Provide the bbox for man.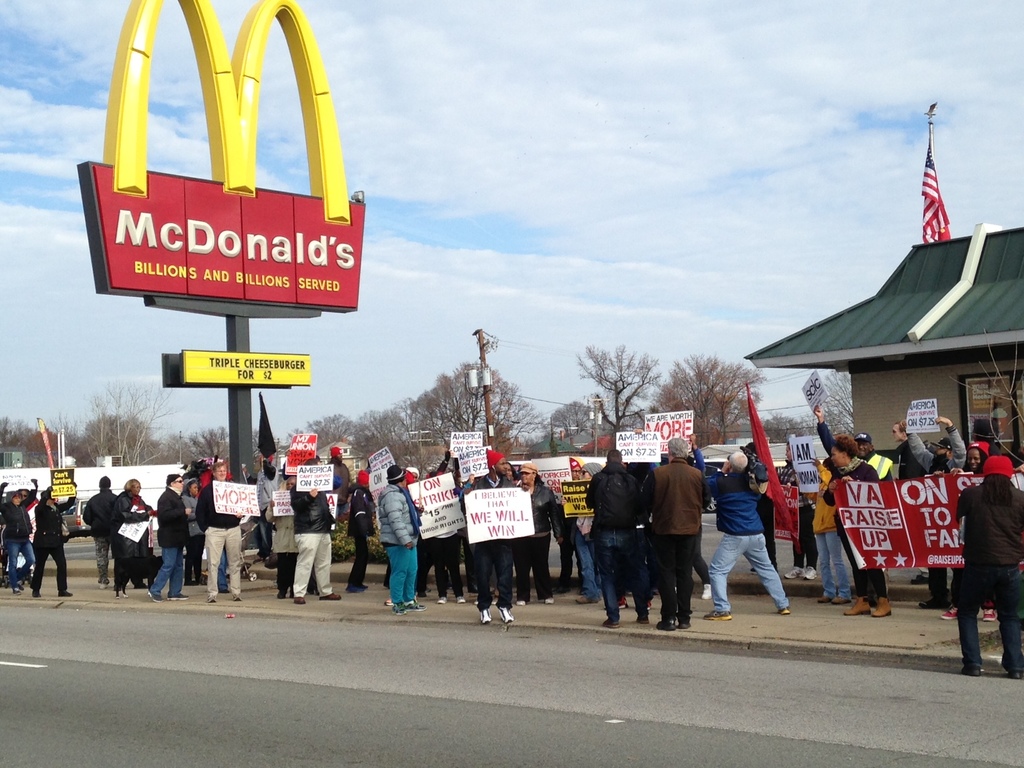
left=287, top=474, right=334, bottom=599.
